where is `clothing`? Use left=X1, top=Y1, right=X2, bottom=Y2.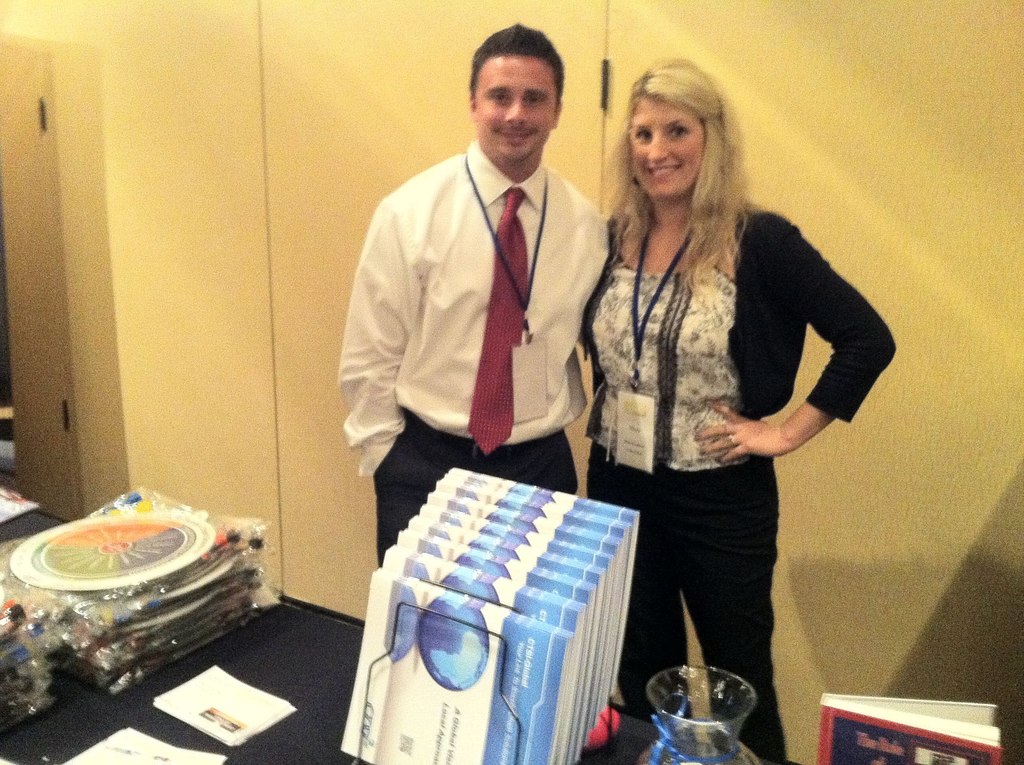
left=567, top=153, right=861, bottom=675.
